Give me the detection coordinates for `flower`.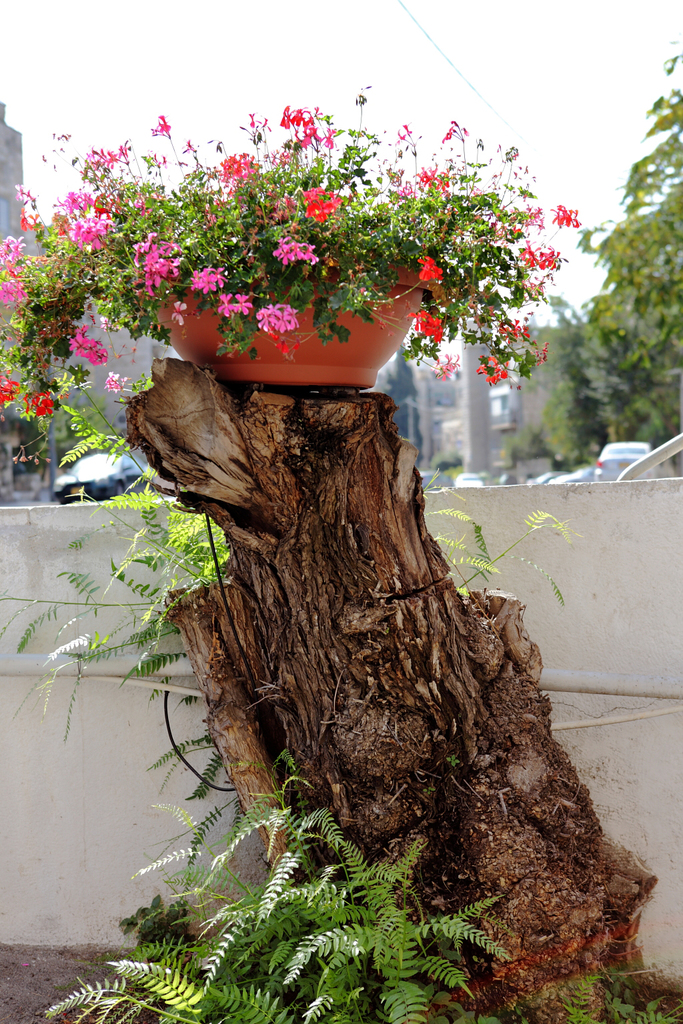
BBox(182, 263, 229, 295).
